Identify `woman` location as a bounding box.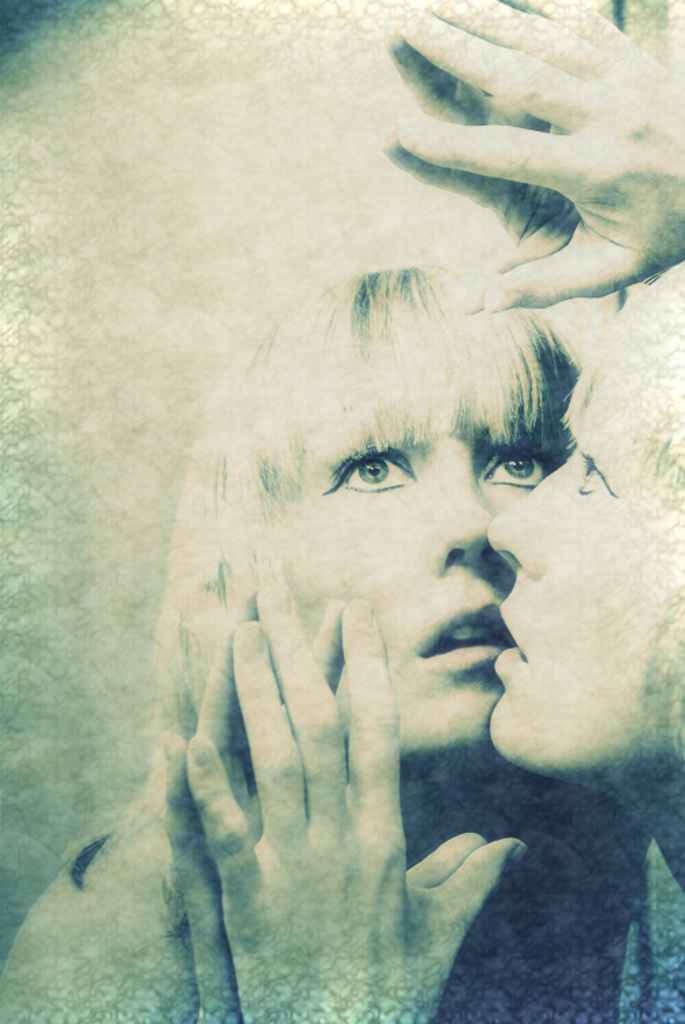
169, 0, 684, 1023.
